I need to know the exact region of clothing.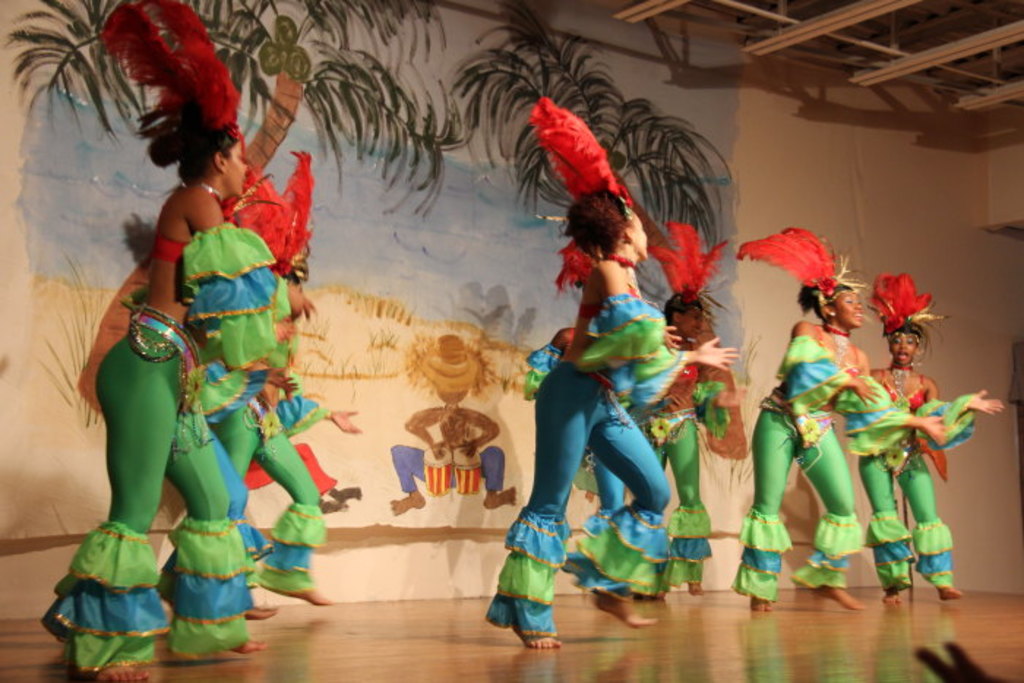
Region: x1=733 y1=336 x2=908 y2=603.
